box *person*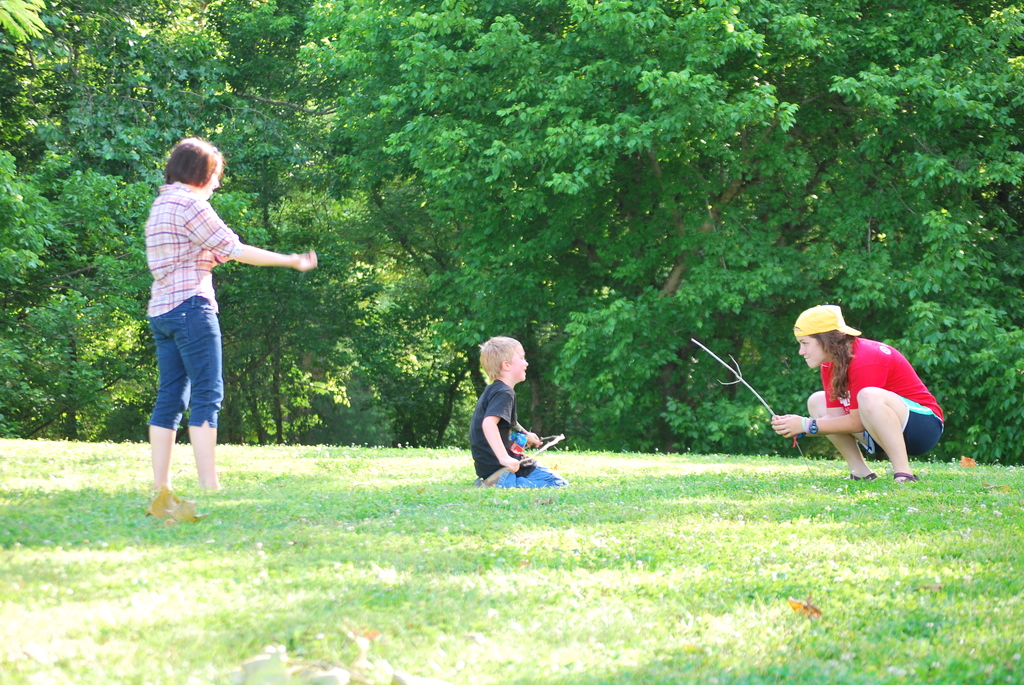
select_region(139, 139, 320, 498)
